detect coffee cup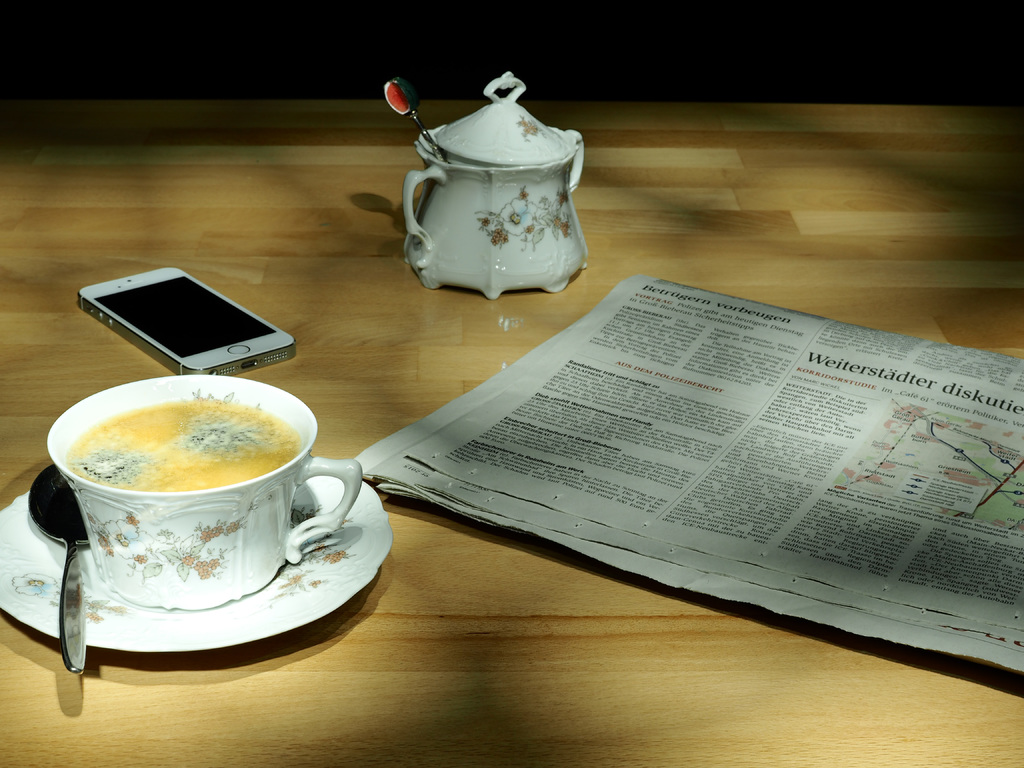
[left=45, top=372, right=366, bottom=612]
